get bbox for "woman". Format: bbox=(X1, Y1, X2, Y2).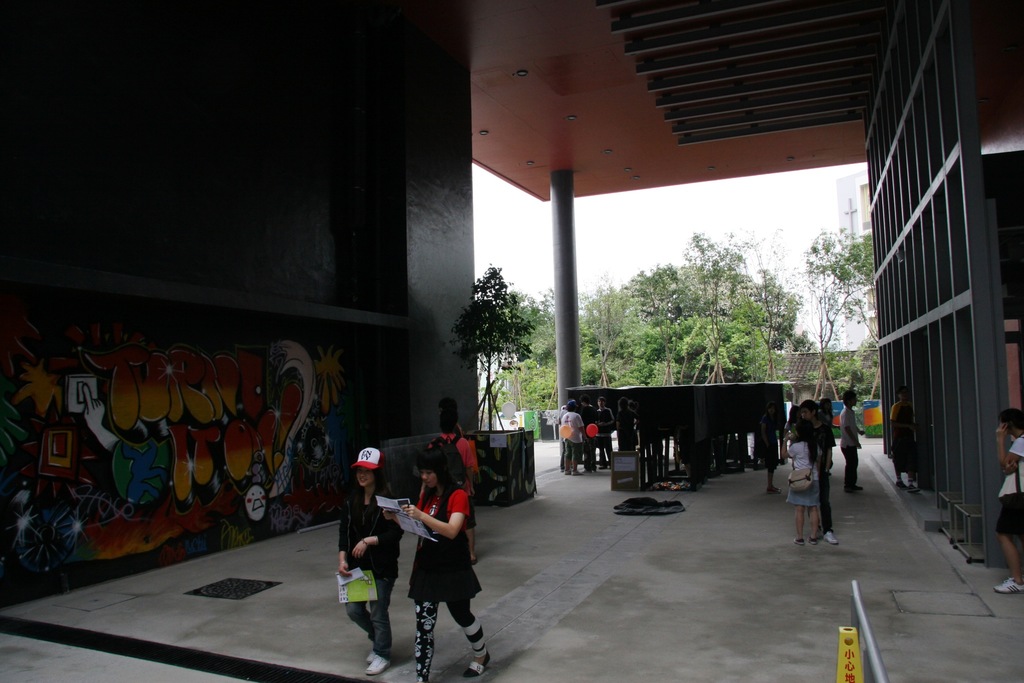
bbox=(787, 419, 821, 544).
